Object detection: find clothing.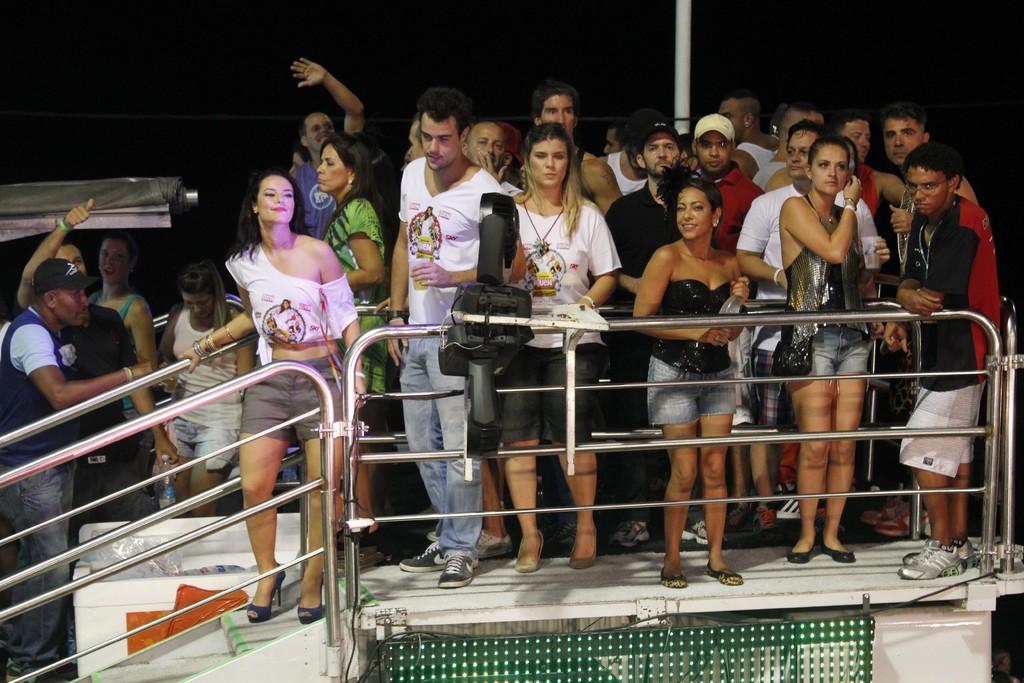
locate(646, 274, 753, 423).
